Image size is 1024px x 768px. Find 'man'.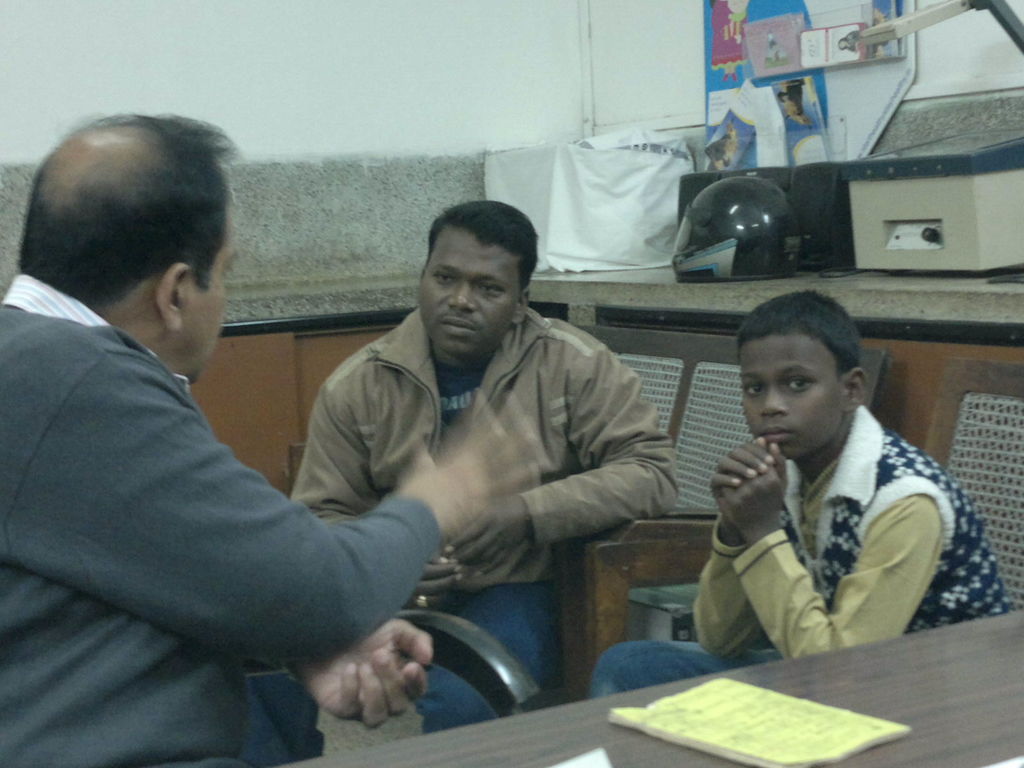
BBox(281, 193, 683, 737).
